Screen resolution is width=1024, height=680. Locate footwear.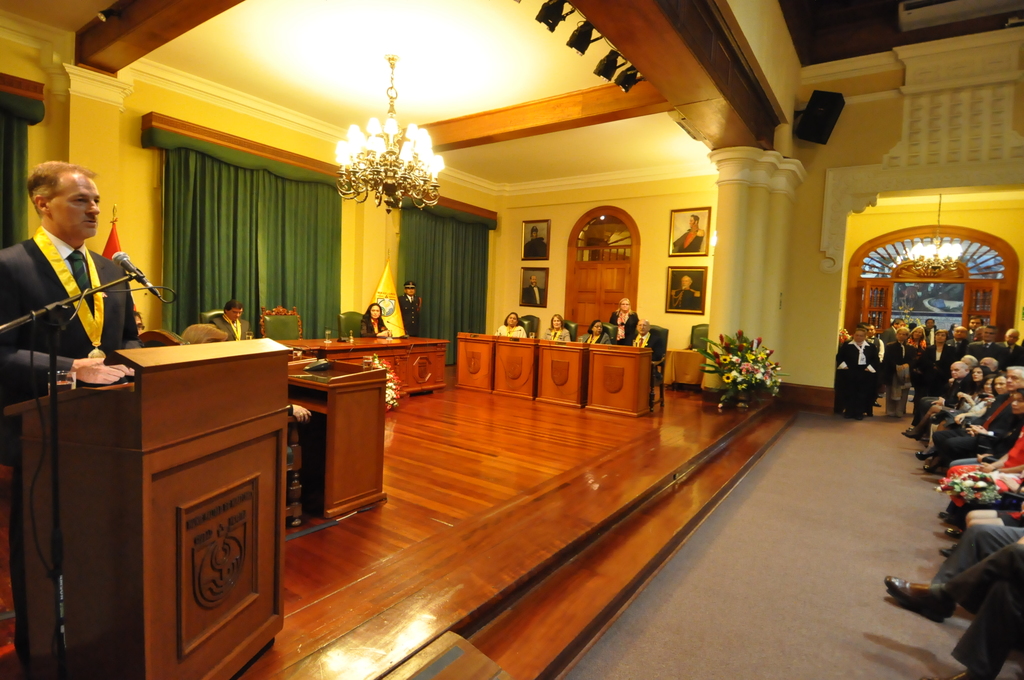
bbox(936, 508, 961, 526).
